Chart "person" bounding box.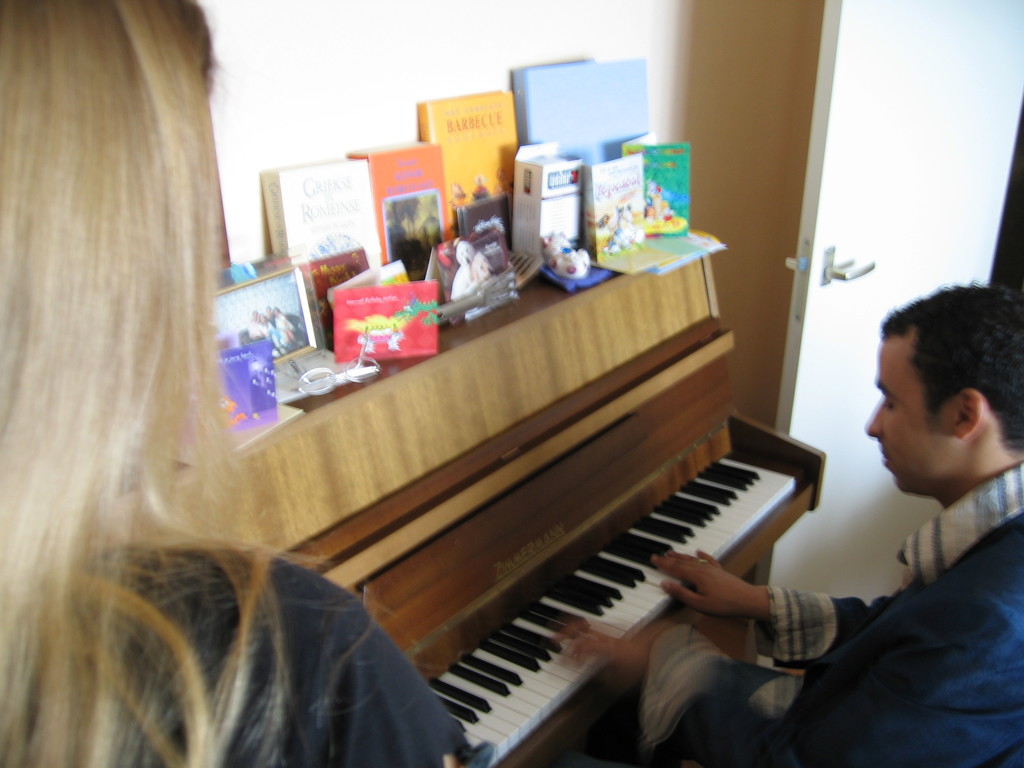
Charted: (556,278,1023,767).
